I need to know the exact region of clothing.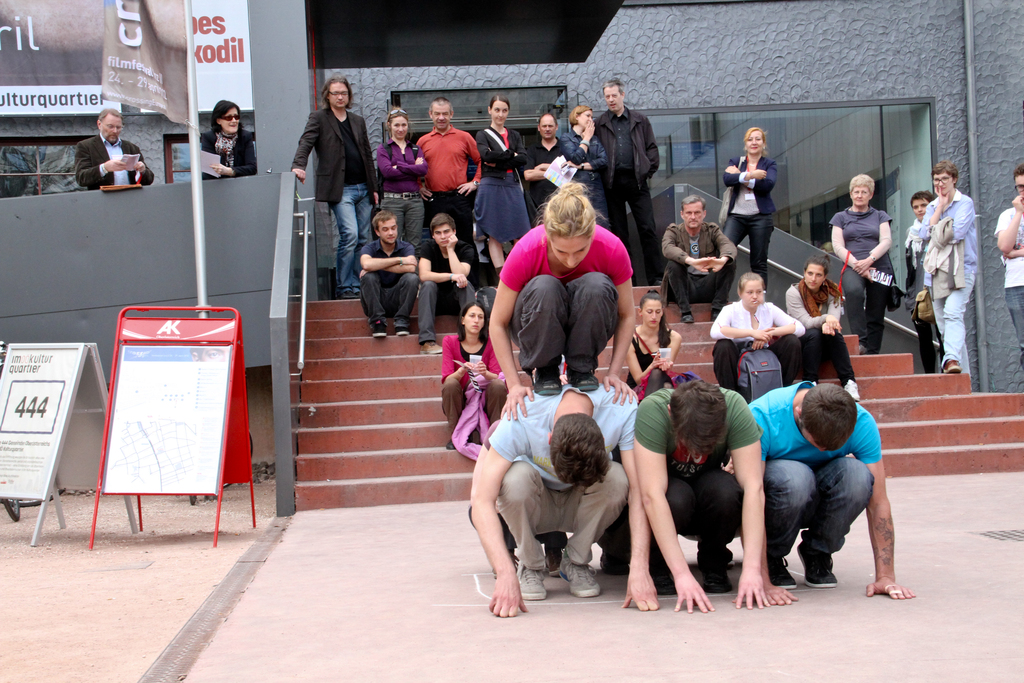
Region: box(719, 153, 780, 291).
